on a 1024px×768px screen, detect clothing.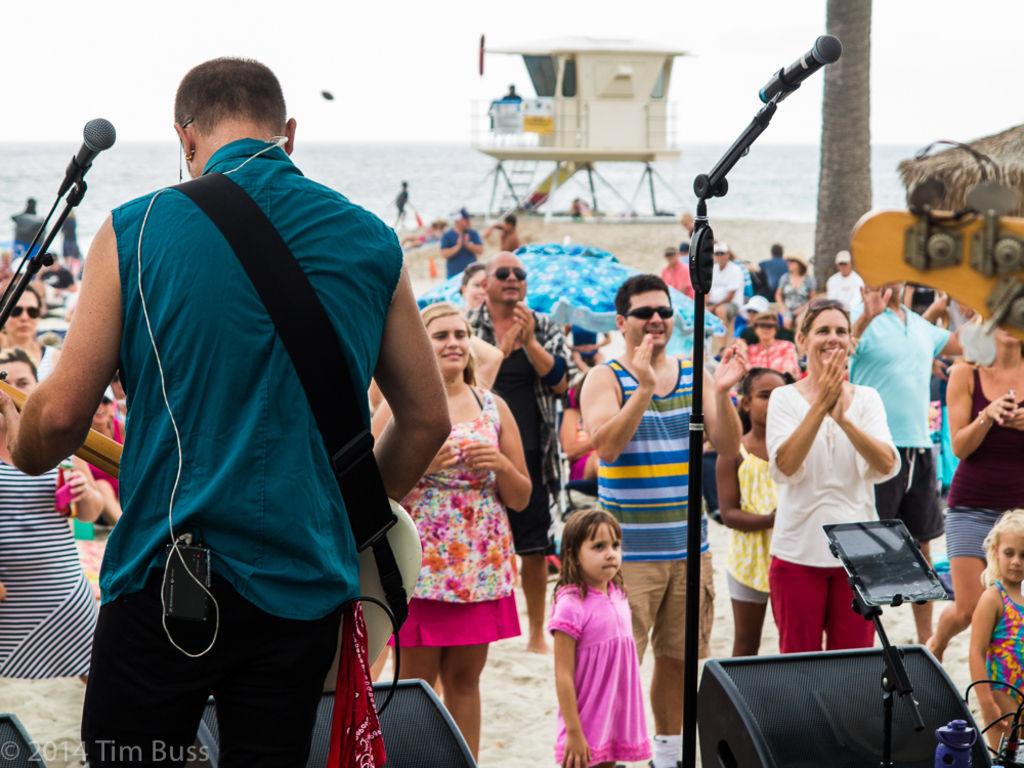
753/257/782/287.
